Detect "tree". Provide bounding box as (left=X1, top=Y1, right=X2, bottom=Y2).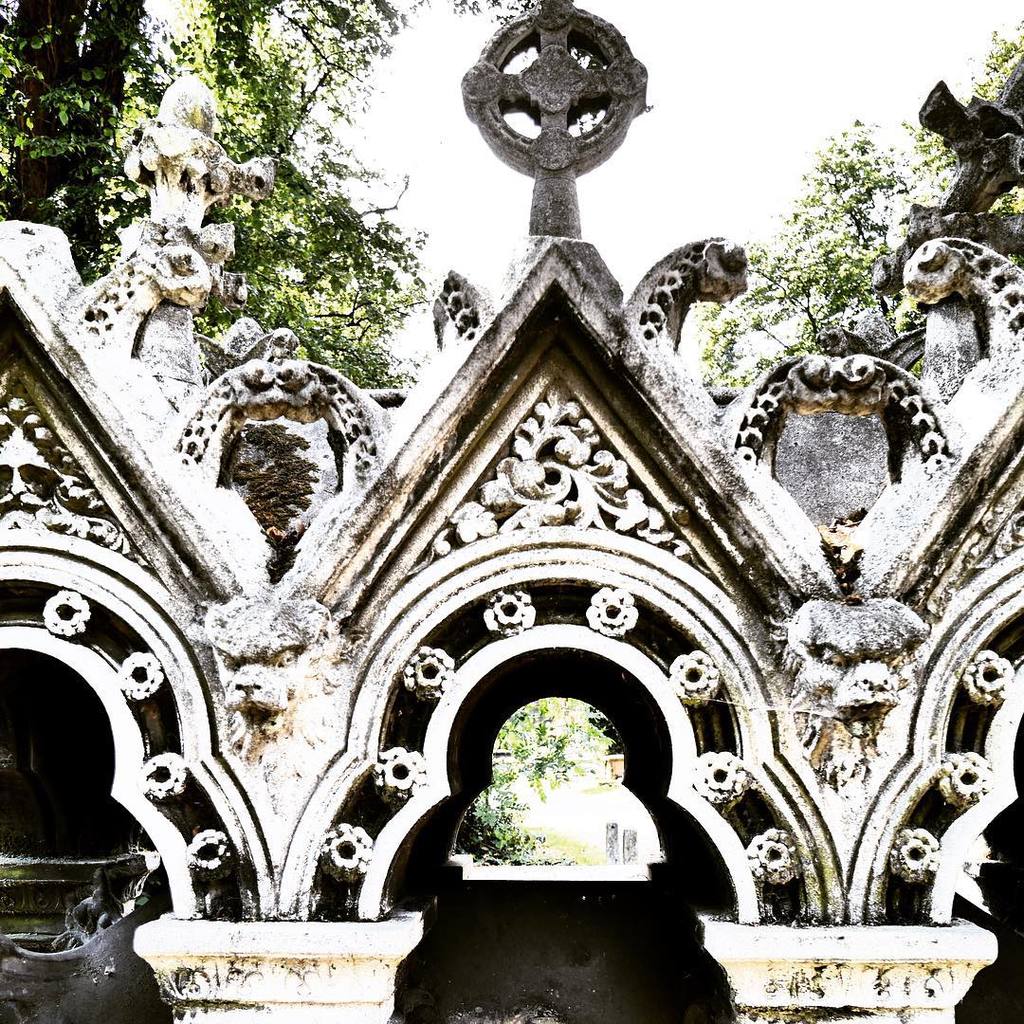
(left=695, top=5, right=1023, bottom=448).
